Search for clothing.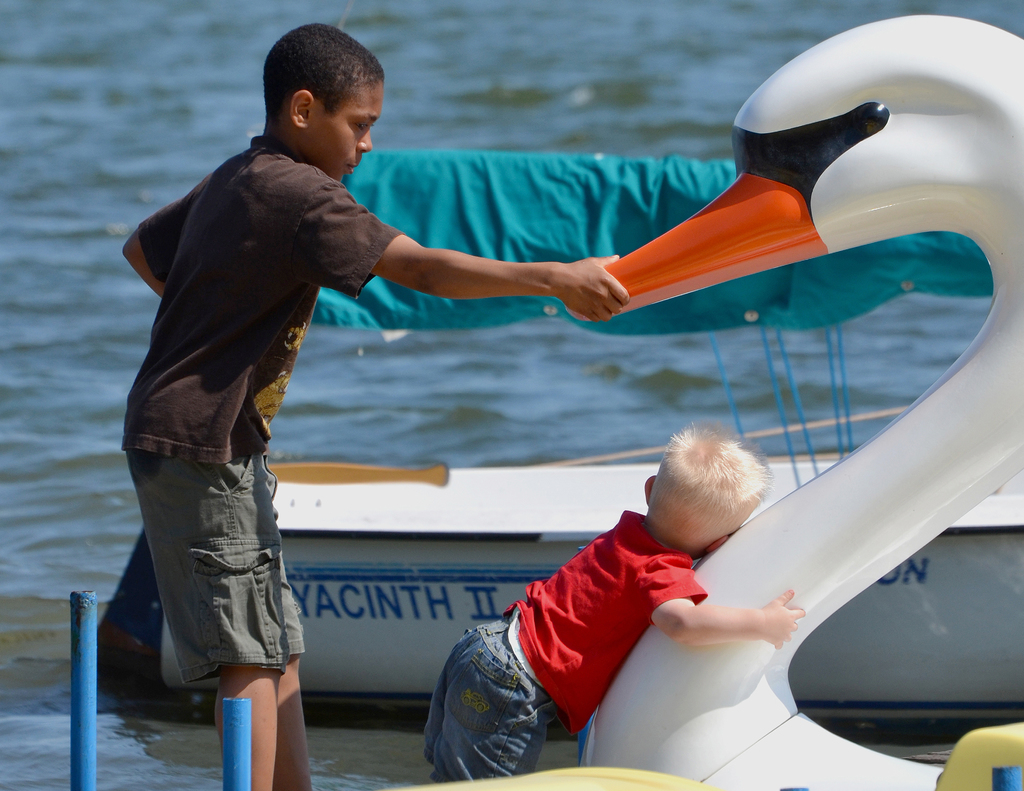
Found at 422:510:711:781.
